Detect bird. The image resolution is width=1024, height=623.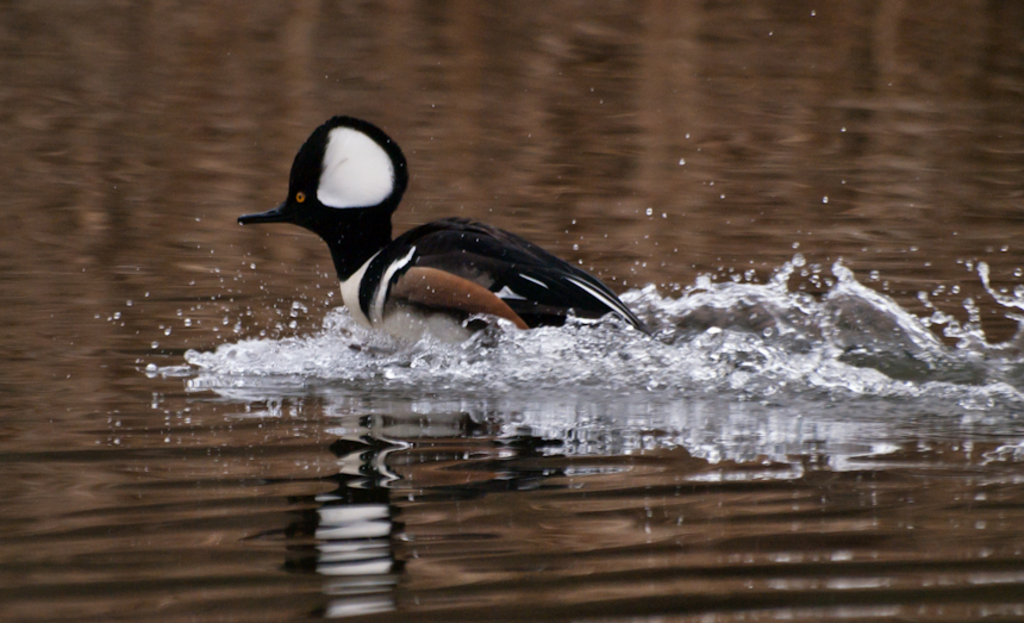
<bbox>260, 123, 643, 351</bbox>.
